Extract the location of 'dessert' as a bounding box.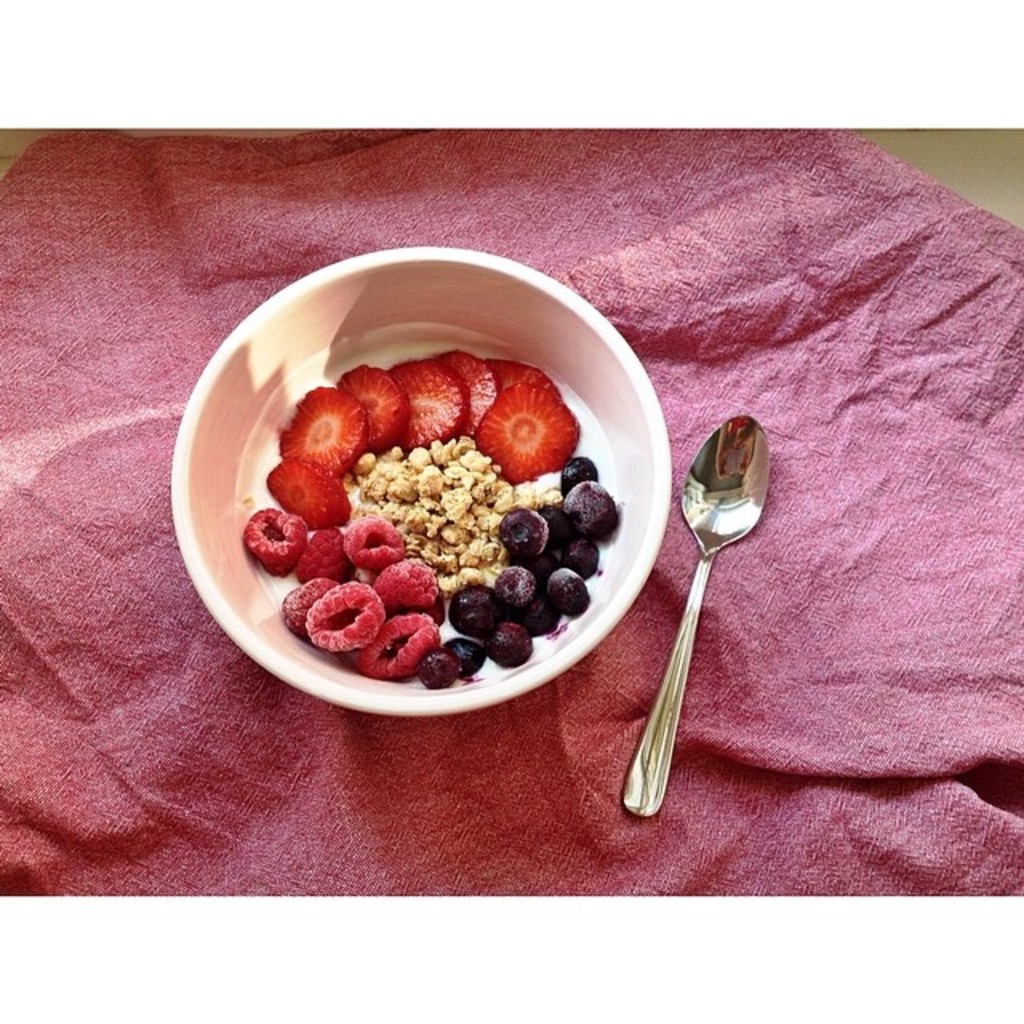
(256,453,363,528).
